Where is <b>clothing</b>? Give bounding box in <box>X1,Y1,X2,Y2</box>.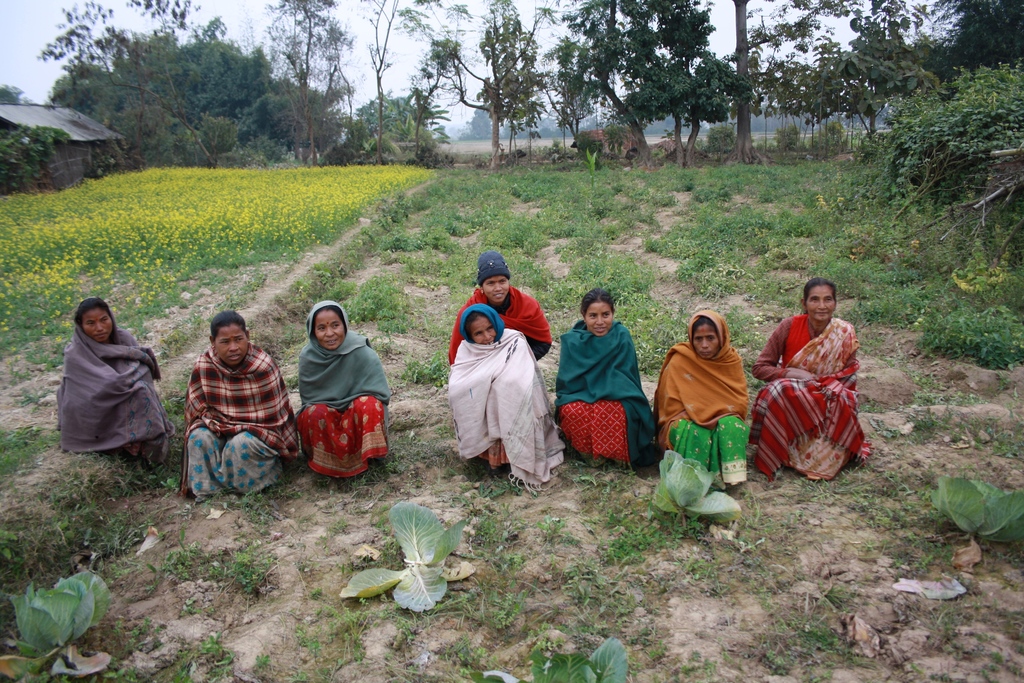
<box>177,344,298,499</box>.
